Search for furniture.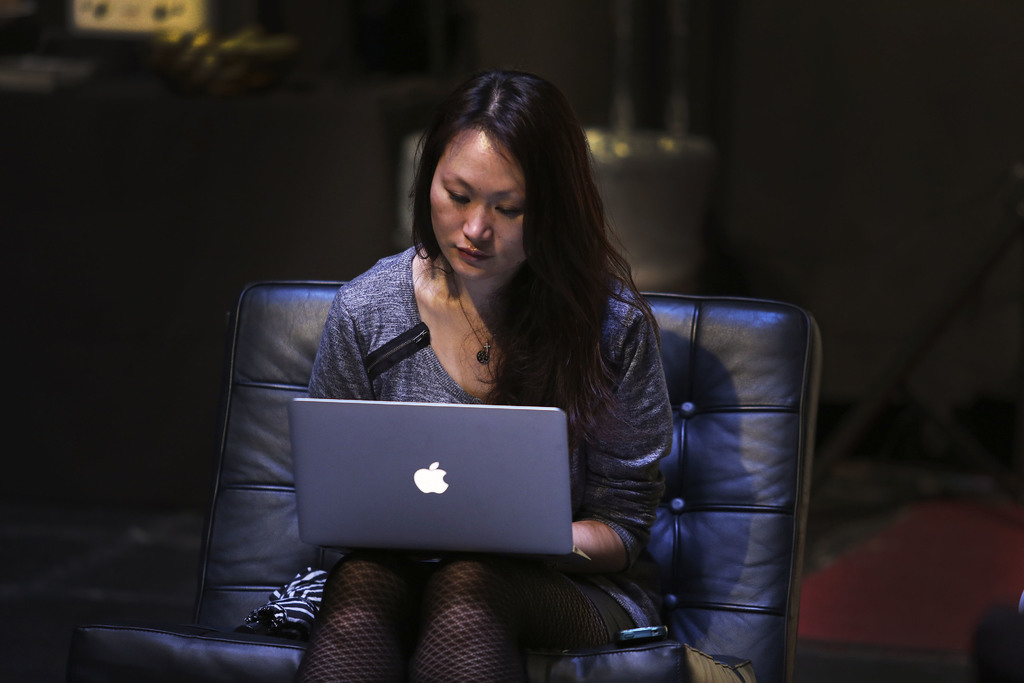
Found at box(72, 279, 818, 682).
